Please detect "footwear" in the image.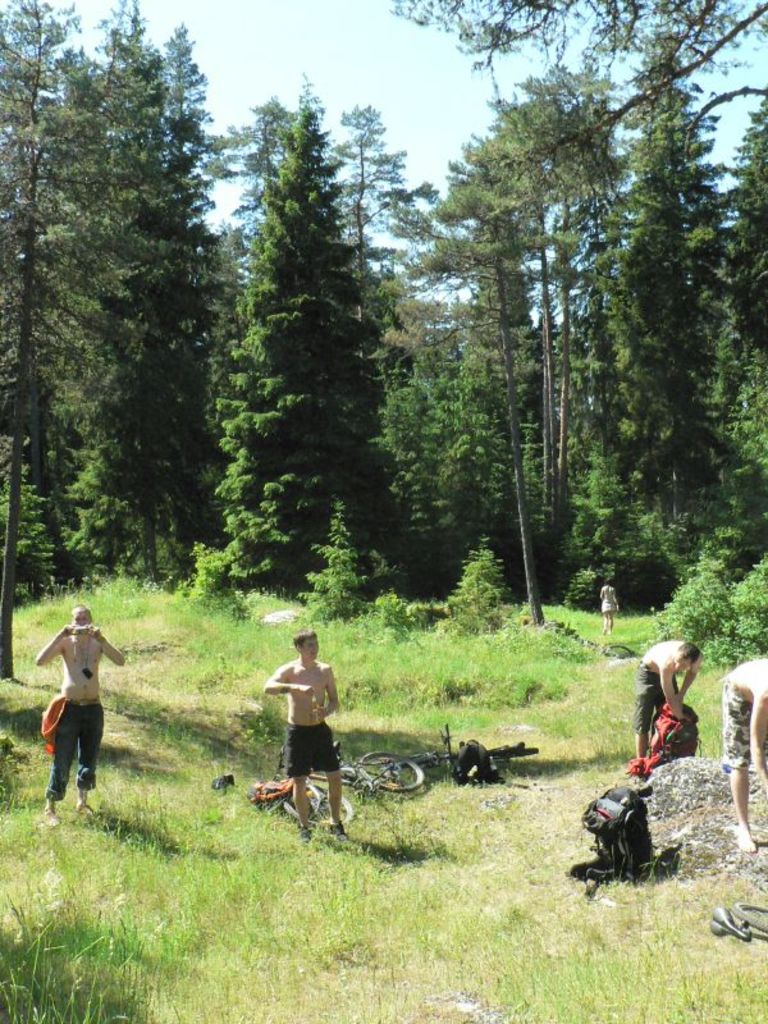
rect(297, 824, 312, 845).
